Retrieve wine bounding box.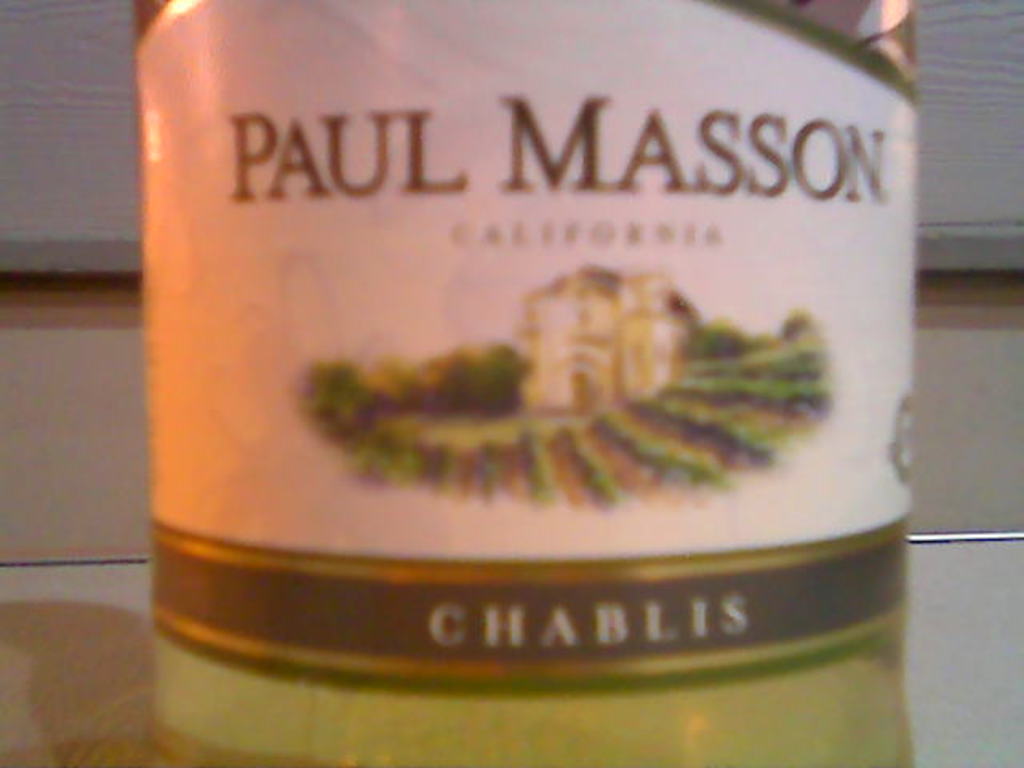
Bounding box: bbox(128, 0, 917, 766).
